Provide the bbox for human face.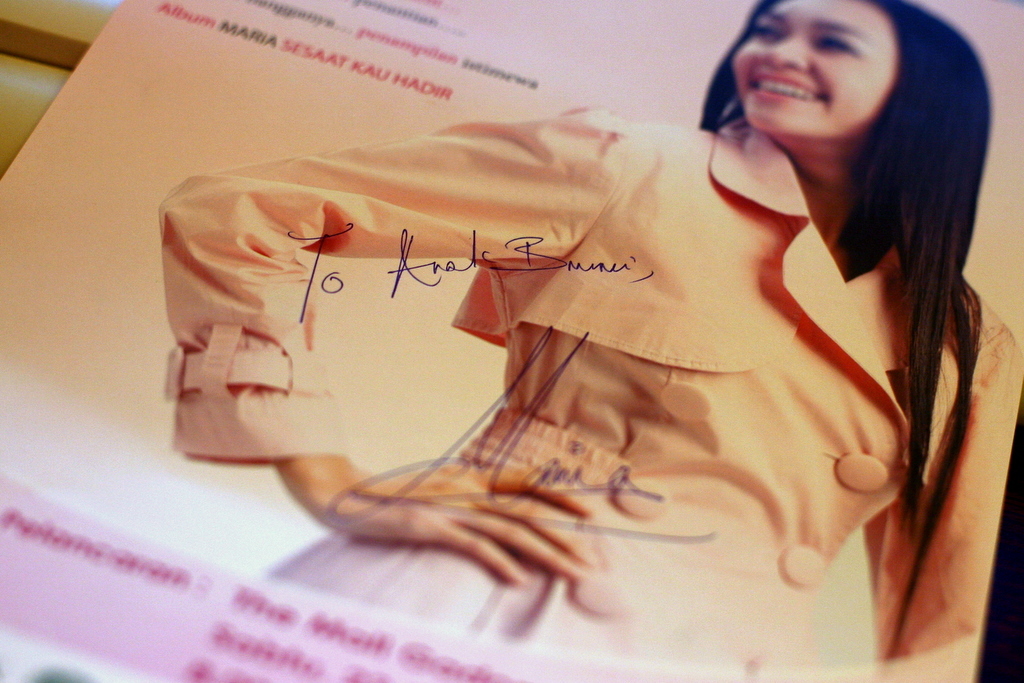
l=734, t=0, r=901, b=149.
